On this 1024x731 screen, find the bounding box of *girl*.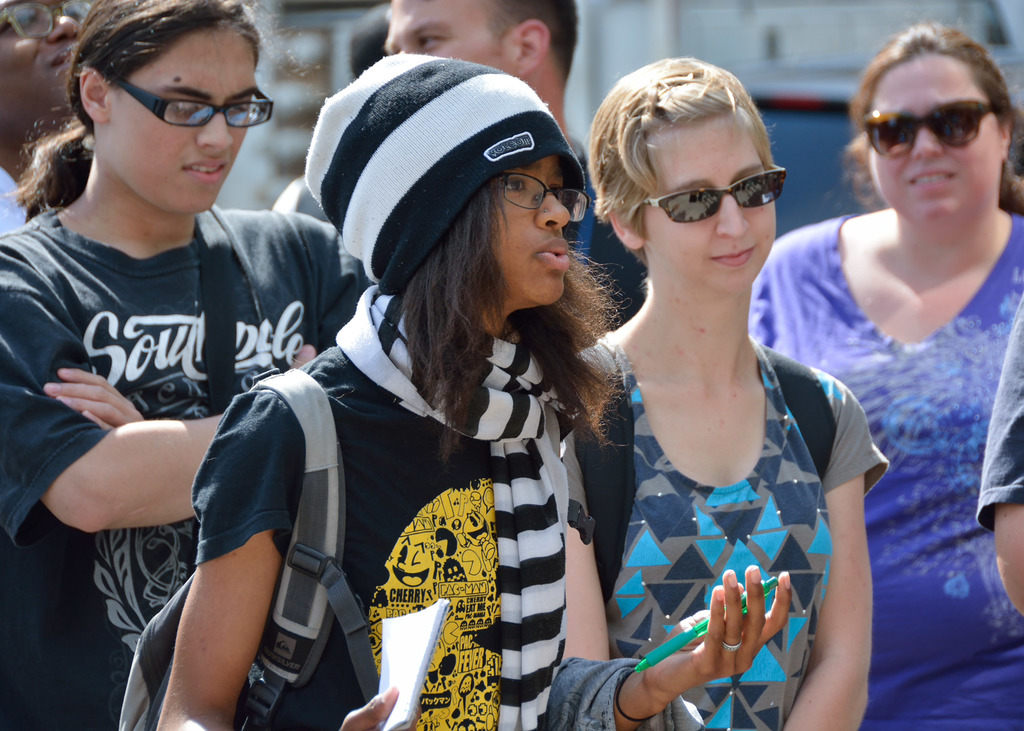
Bounding box: (574,57,886,730).
